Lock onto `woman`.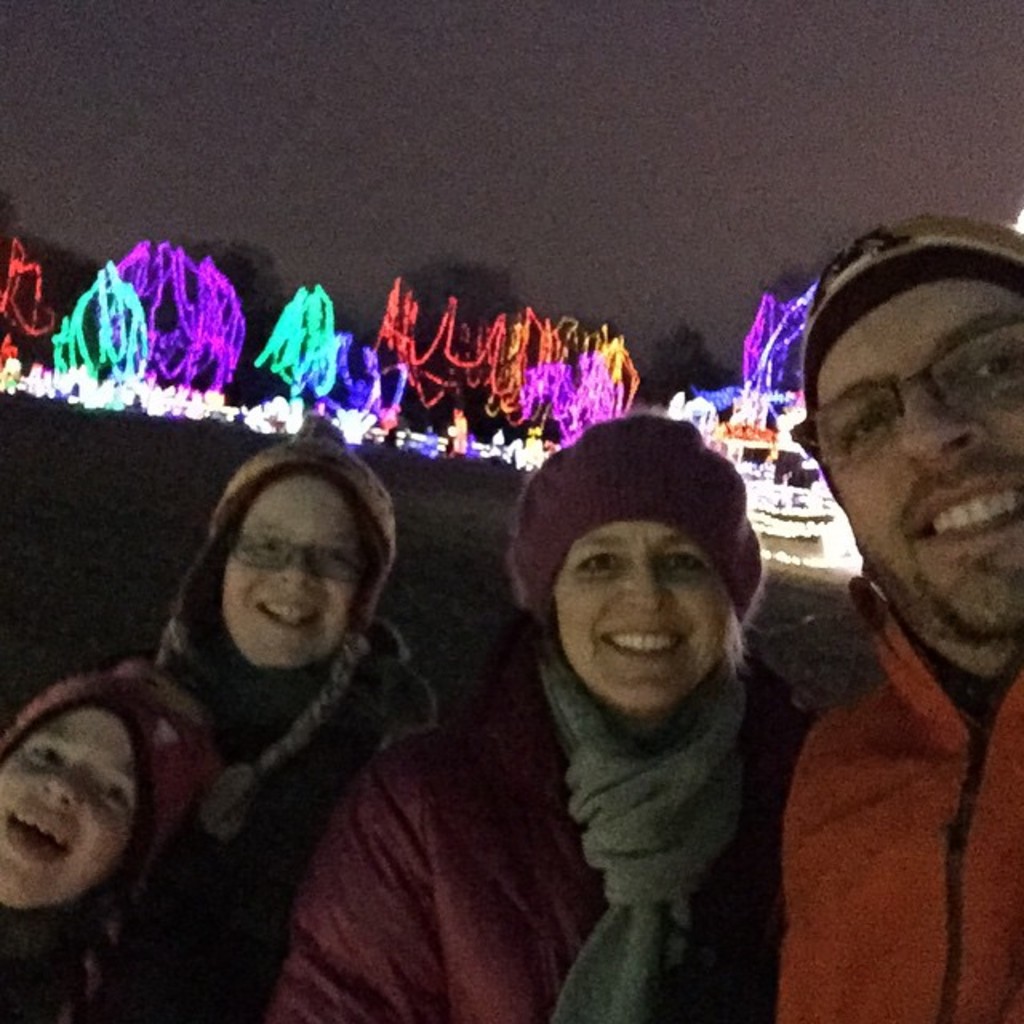
Locked: rect(371, 448, 872, 987).
